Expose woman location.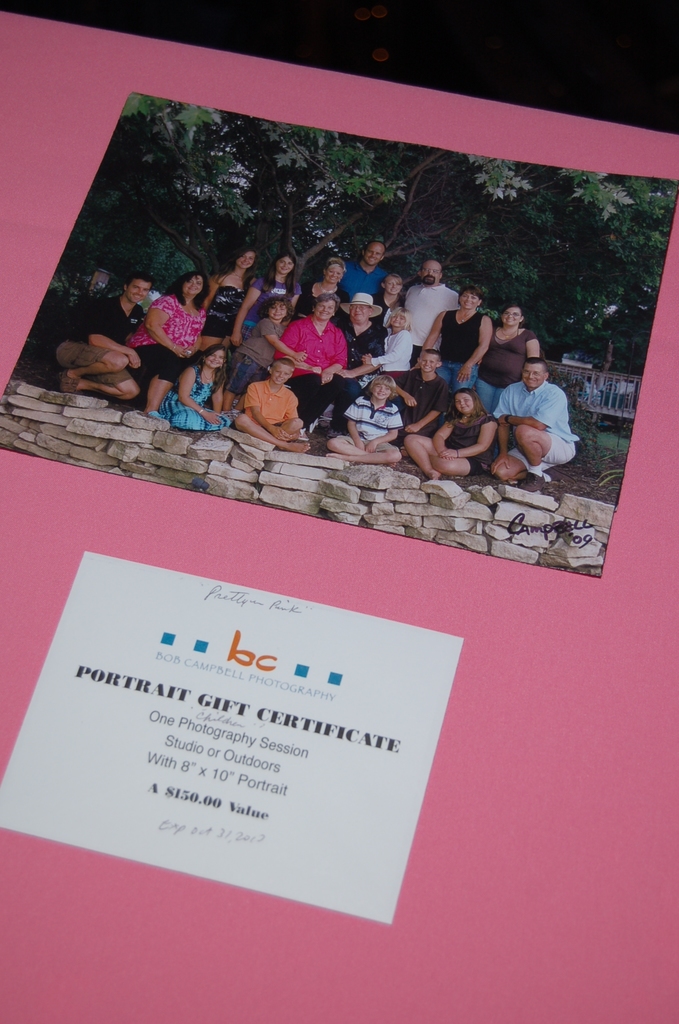
Exposed at (293,253,357,309).
